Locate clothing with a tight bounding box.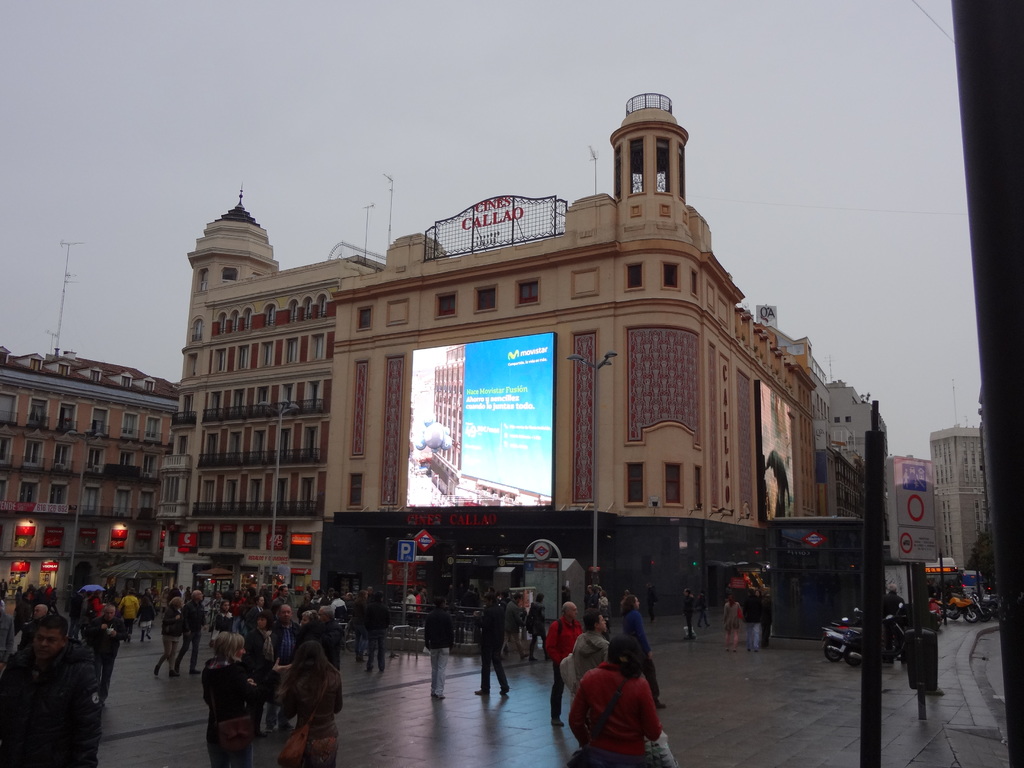
{"x1": 461, "y1": 589, "x2": 479, "y2": 632}.
